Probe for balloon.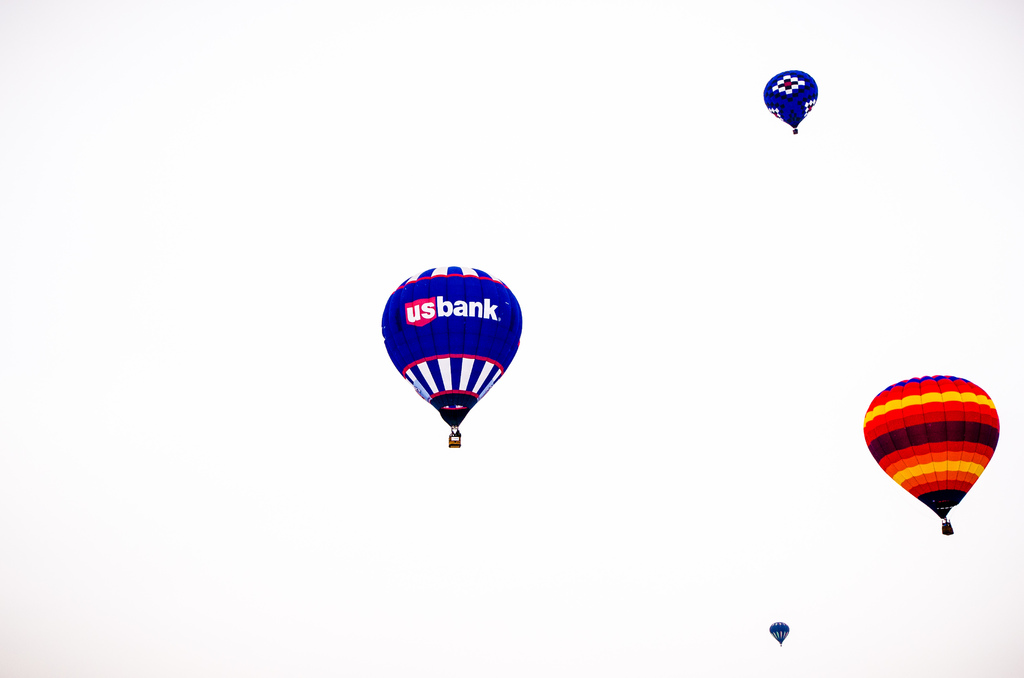
Probe result: left=860, top=370, right=997, bottom=519.
